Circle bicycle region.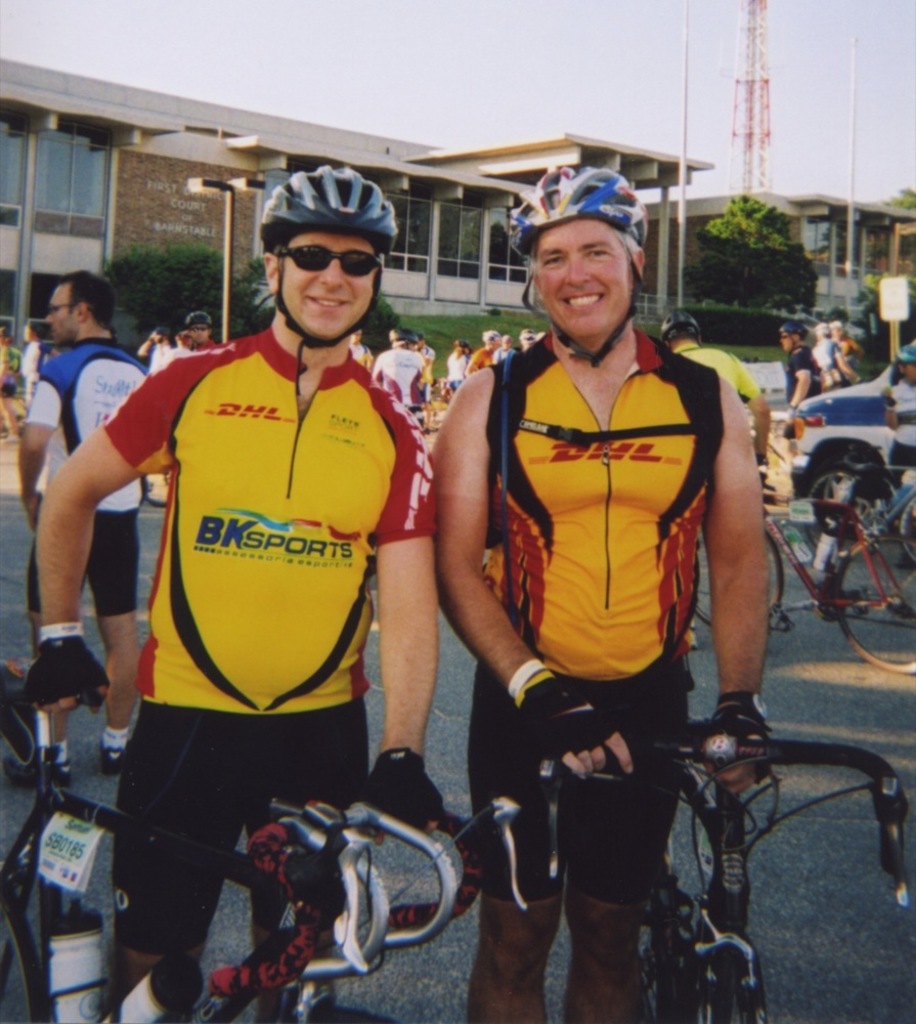
Region: [left=0, top=655, right=532, bottom=1021].
